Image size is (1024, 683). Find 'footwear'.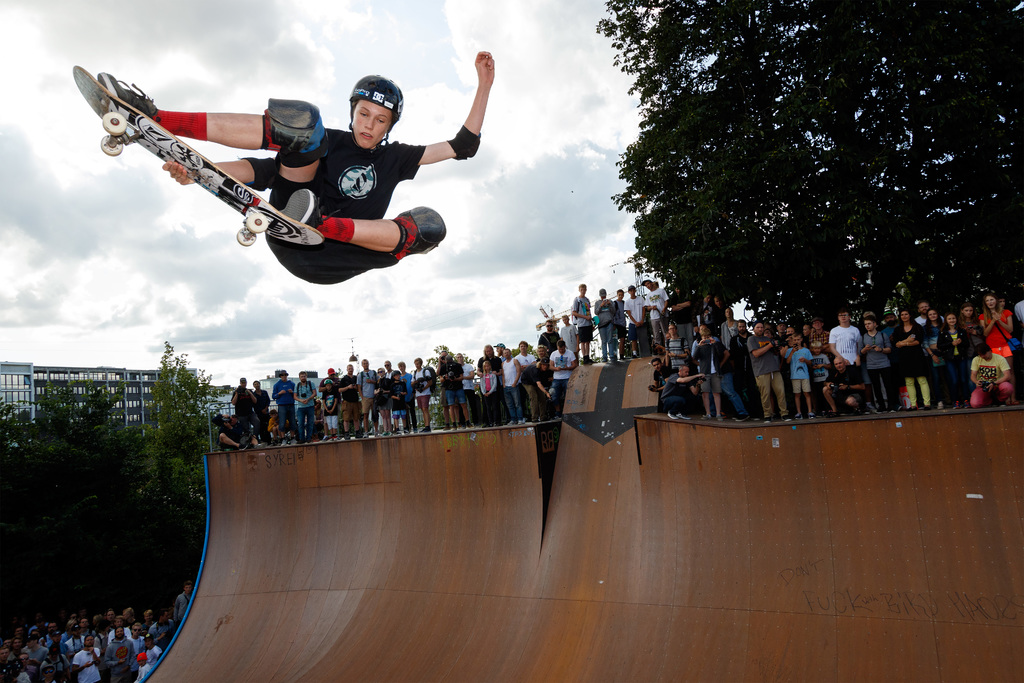
[529,418,541,427].
